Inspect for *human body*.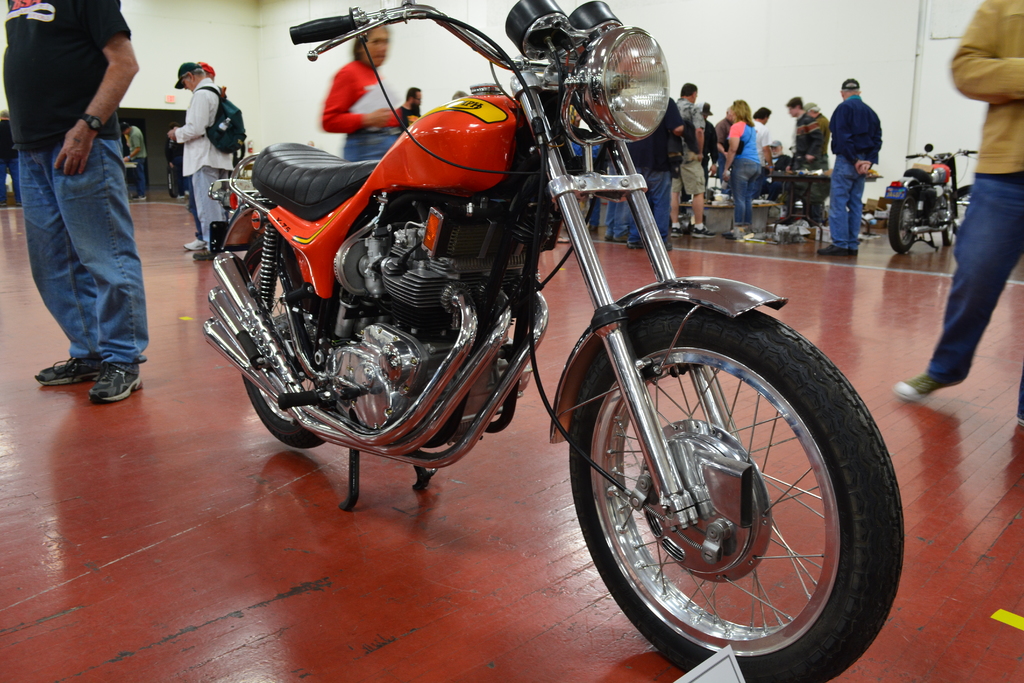
Inspection: l=397, t=83, r=424, b=124.
